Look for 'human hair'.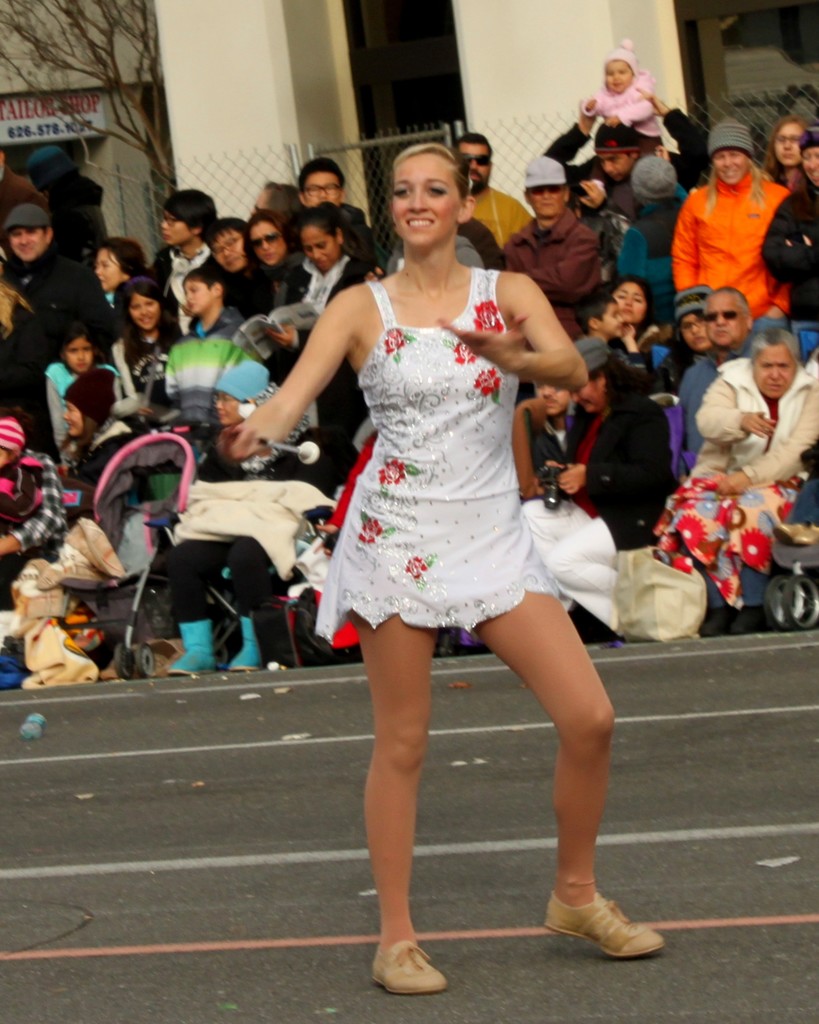
Found: bbox=(296, 156, 346, 200).
